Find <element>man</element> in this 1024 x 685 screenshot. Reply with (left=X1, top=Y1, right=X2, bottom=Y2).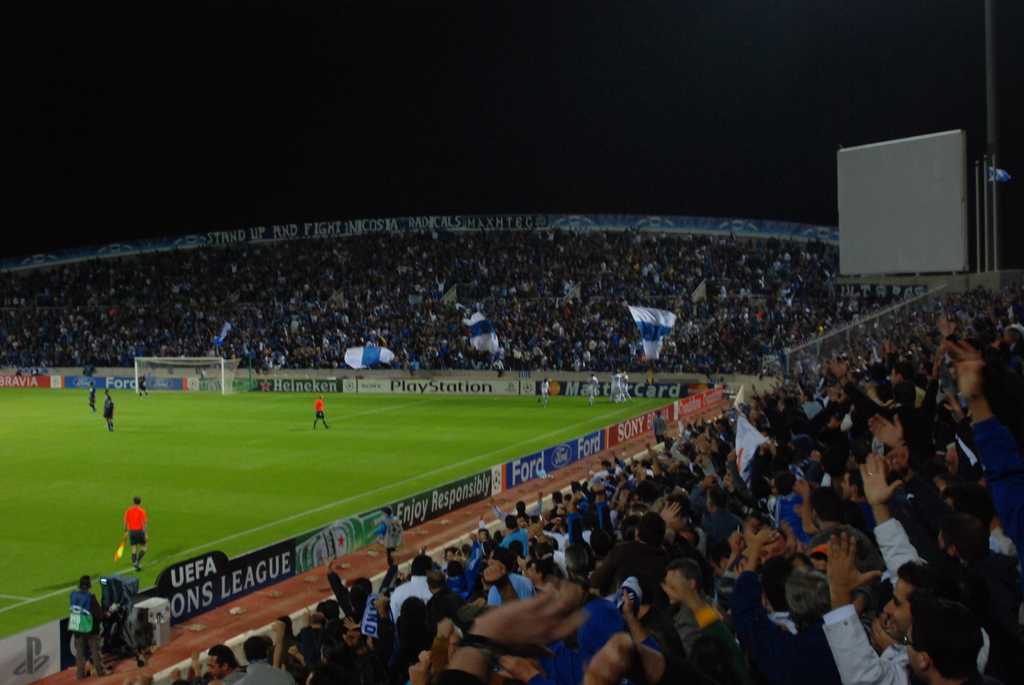
(left=237, top=631, right=298, bottom=684).
